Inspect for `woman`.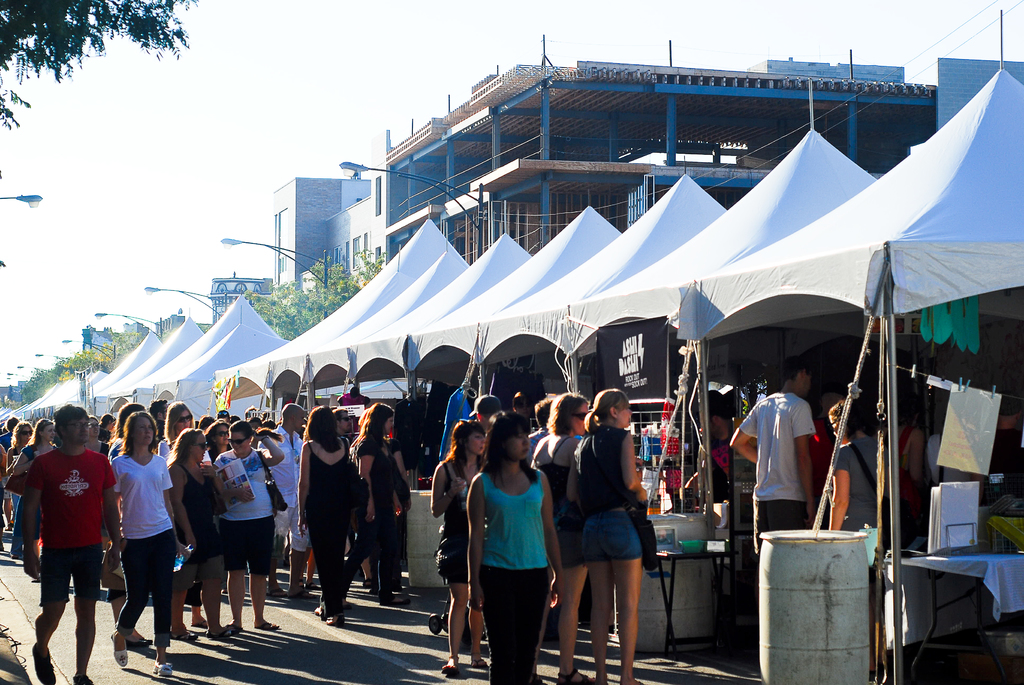
Inspection: Rect(810, 402, 890, 655).
